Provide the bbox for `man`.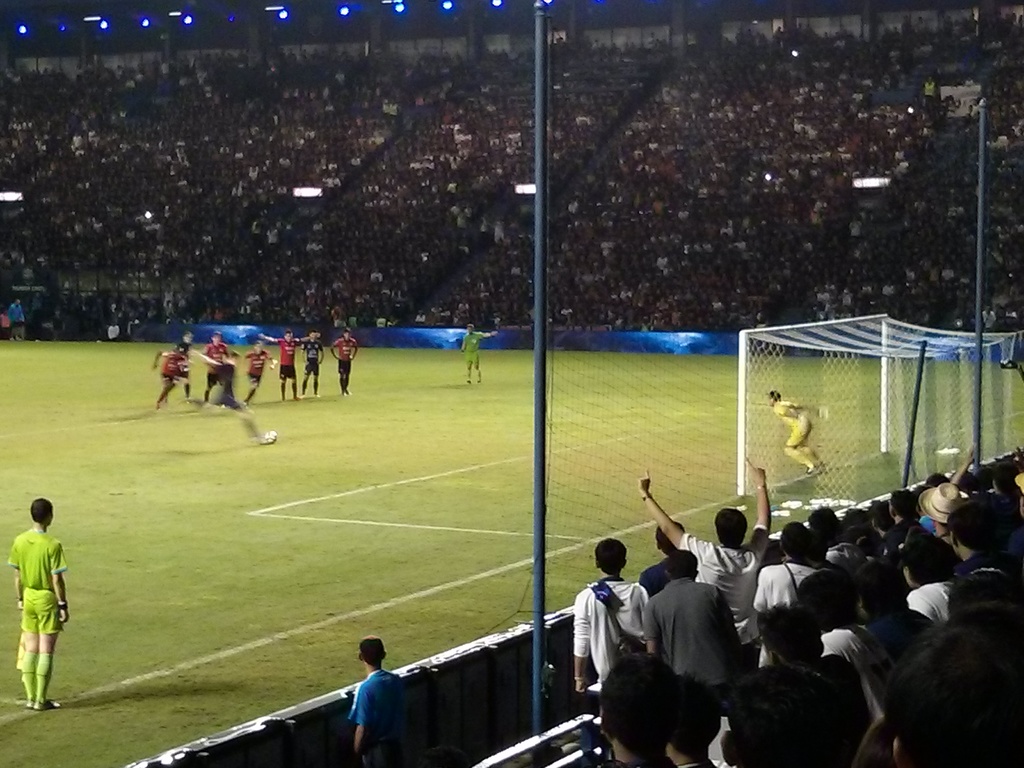
(x1=196, y1=354, x2=285, y2=450).
